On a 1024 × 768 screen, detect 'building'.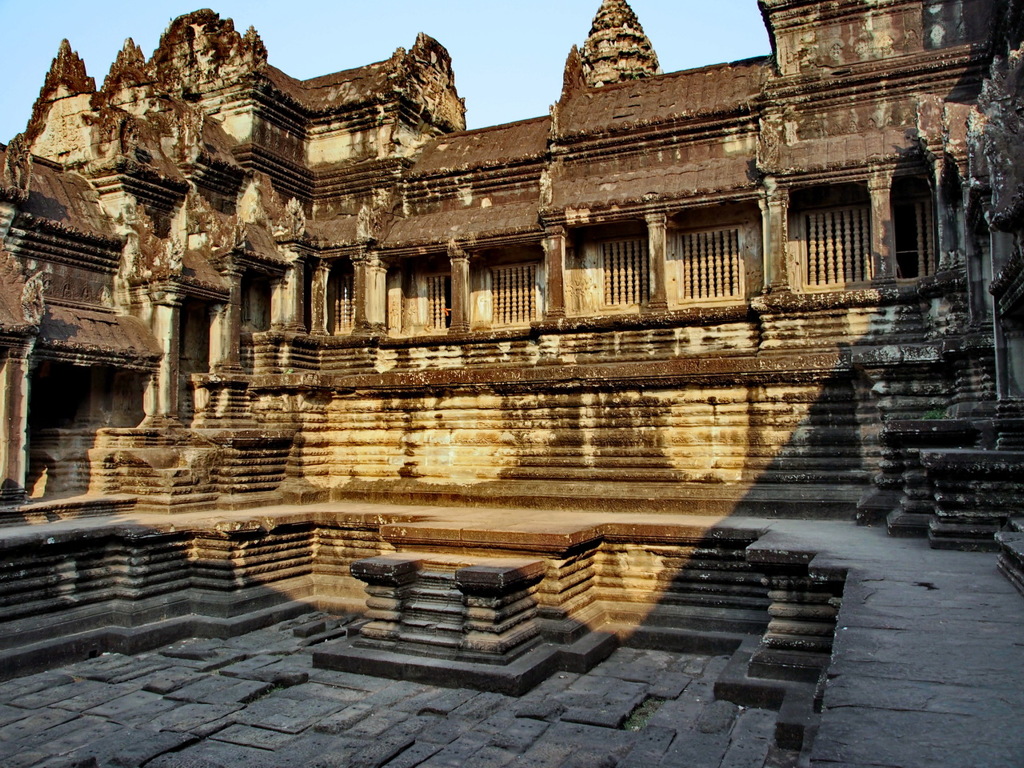
x1=0 y1=0 x2=1023 y2=767.
